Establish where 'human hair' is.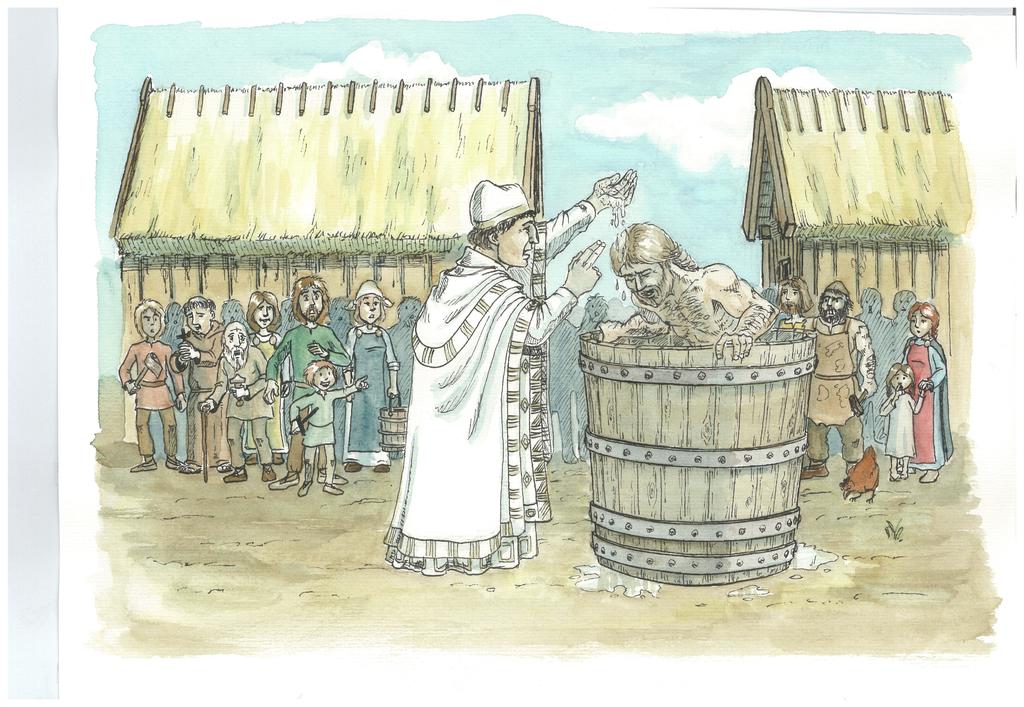
Established at (x1=778, y1=279, x2=815, y2=310).
